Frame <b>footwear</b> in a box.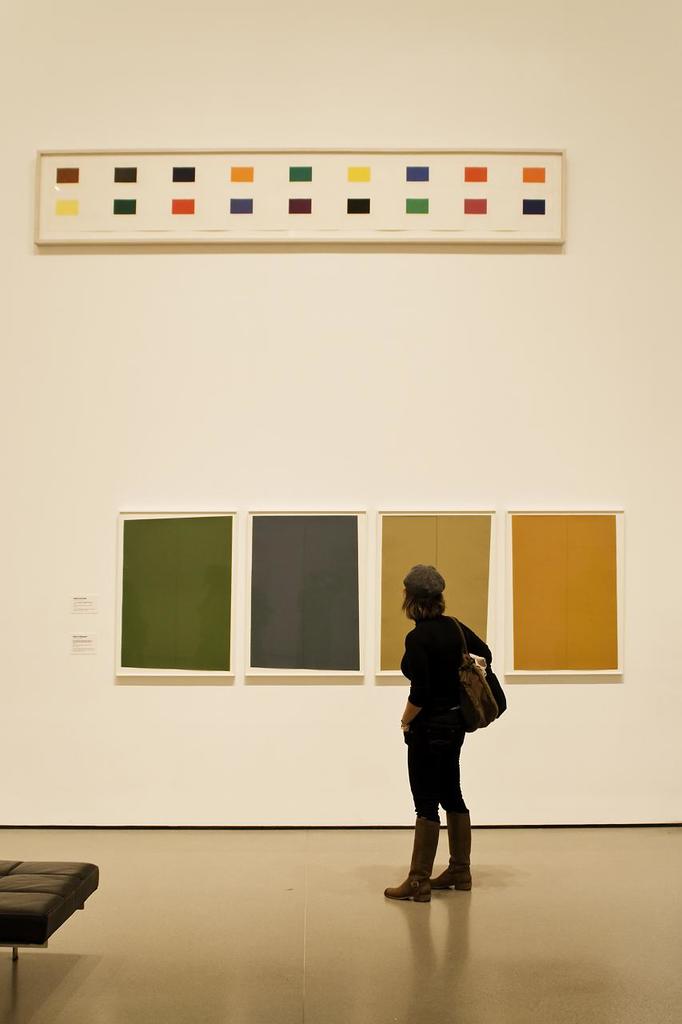
(x1=435, y1=816, x2=476, y2=895).
